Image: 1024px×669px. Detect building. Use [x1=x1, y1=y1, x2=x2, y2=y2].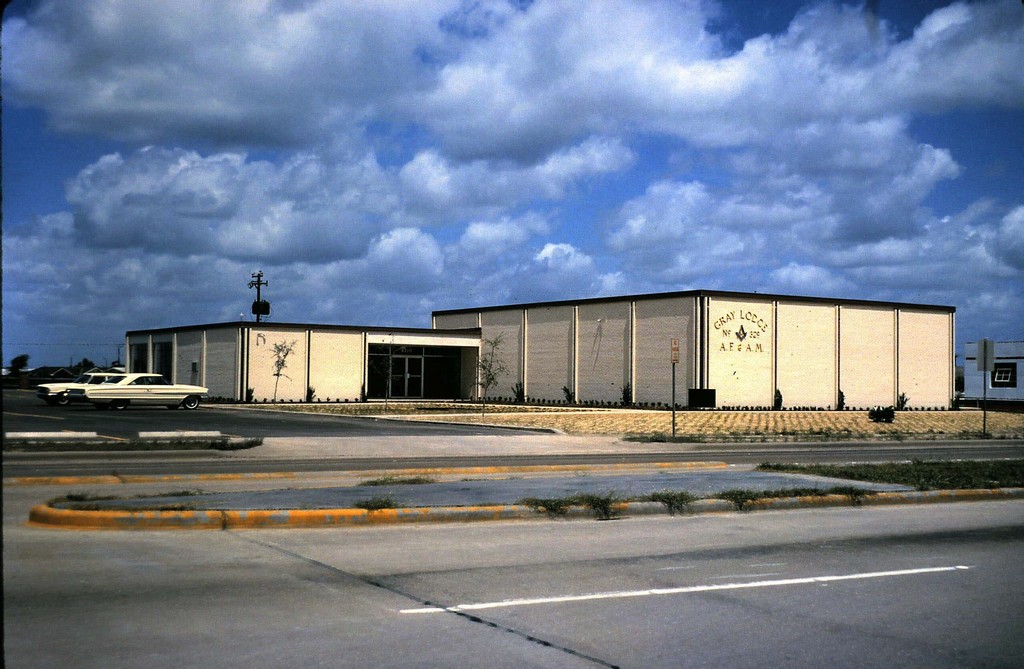
[x1=964, y1=342, x2=1023, y2=402].
